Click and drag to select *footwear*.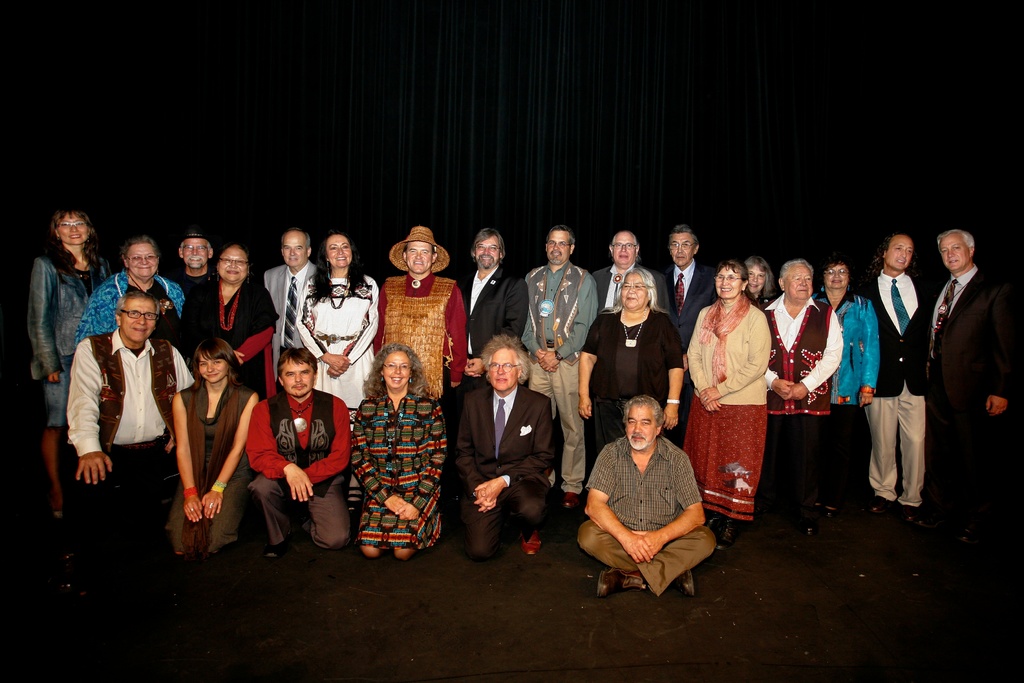
Selection: locate(677, 568, 693, 599).
